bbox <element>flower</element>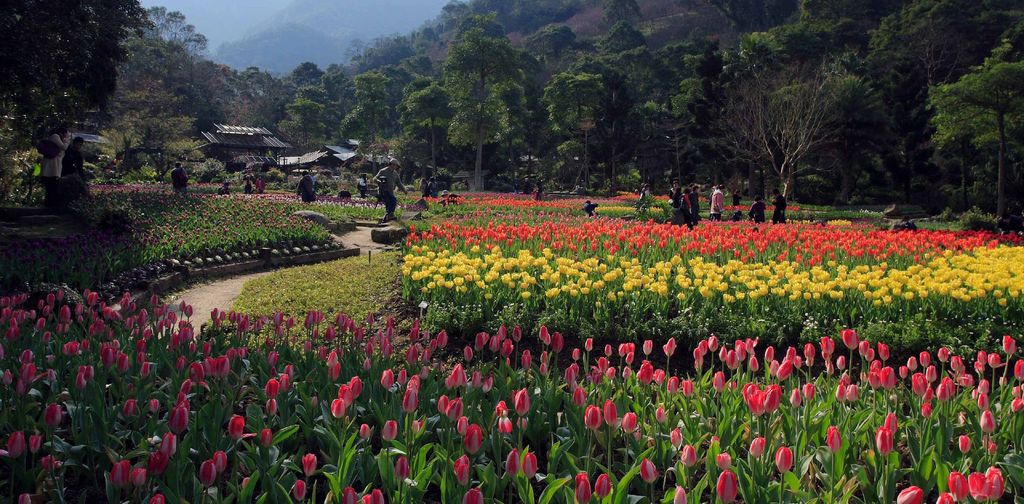
pyautogui.locateOnScreen(881, 413, 897, 434)
